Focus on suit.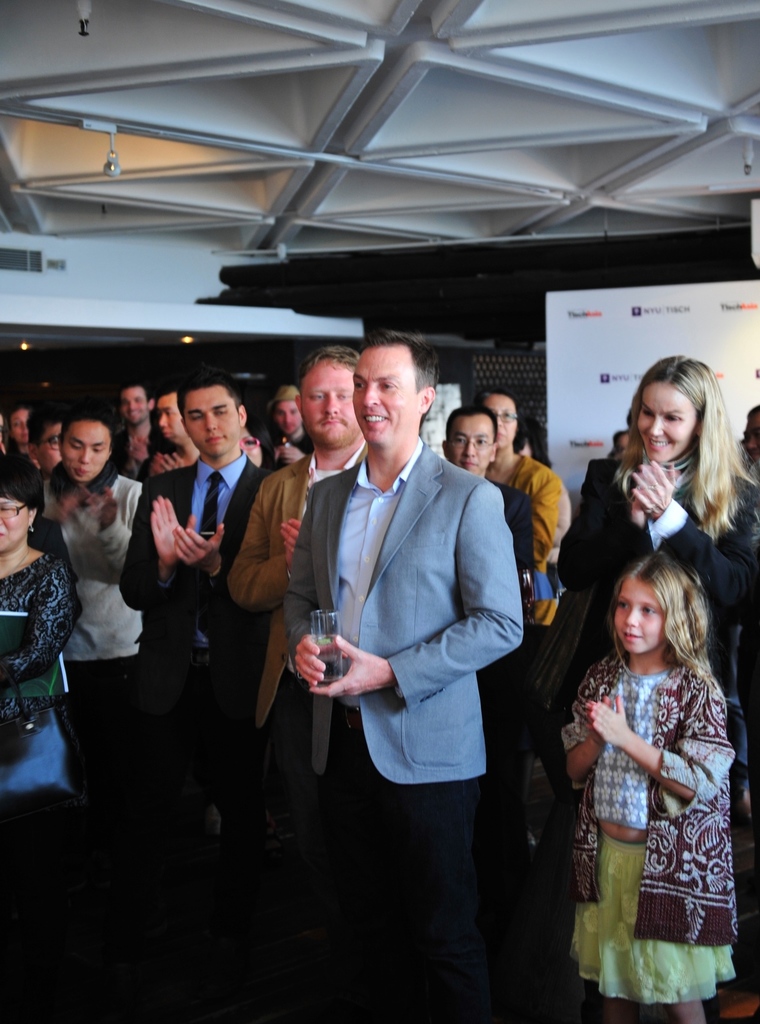
Focused at detection(274, 440, 516, 1014).
